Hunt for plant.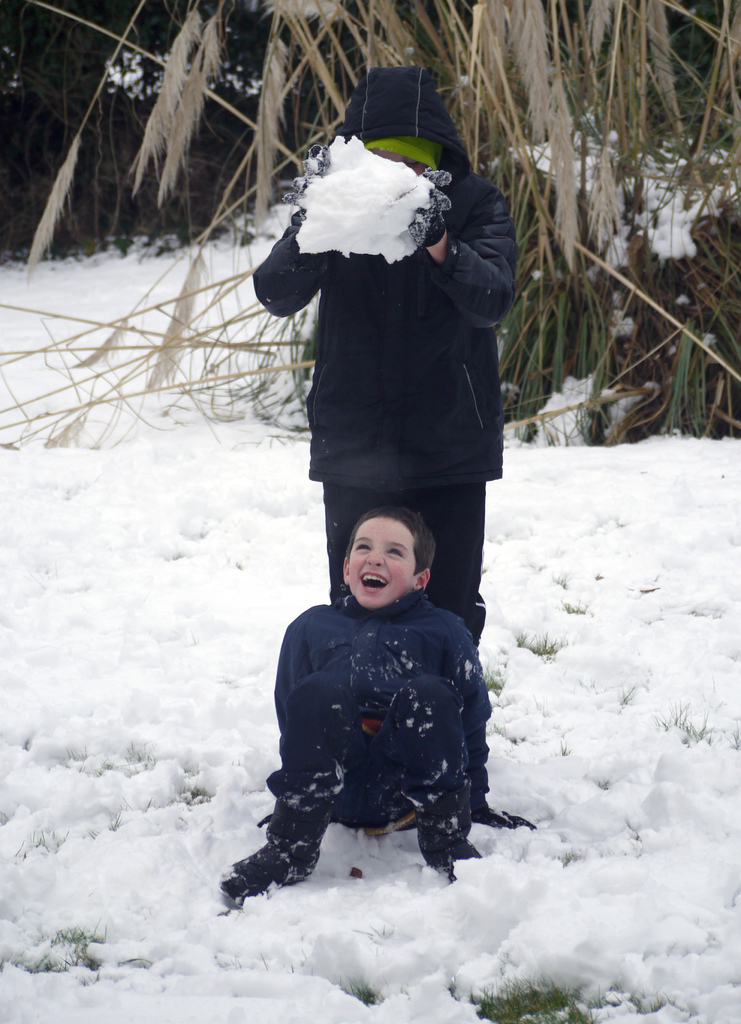
Hunted down at (65, 744, 90, 772).
